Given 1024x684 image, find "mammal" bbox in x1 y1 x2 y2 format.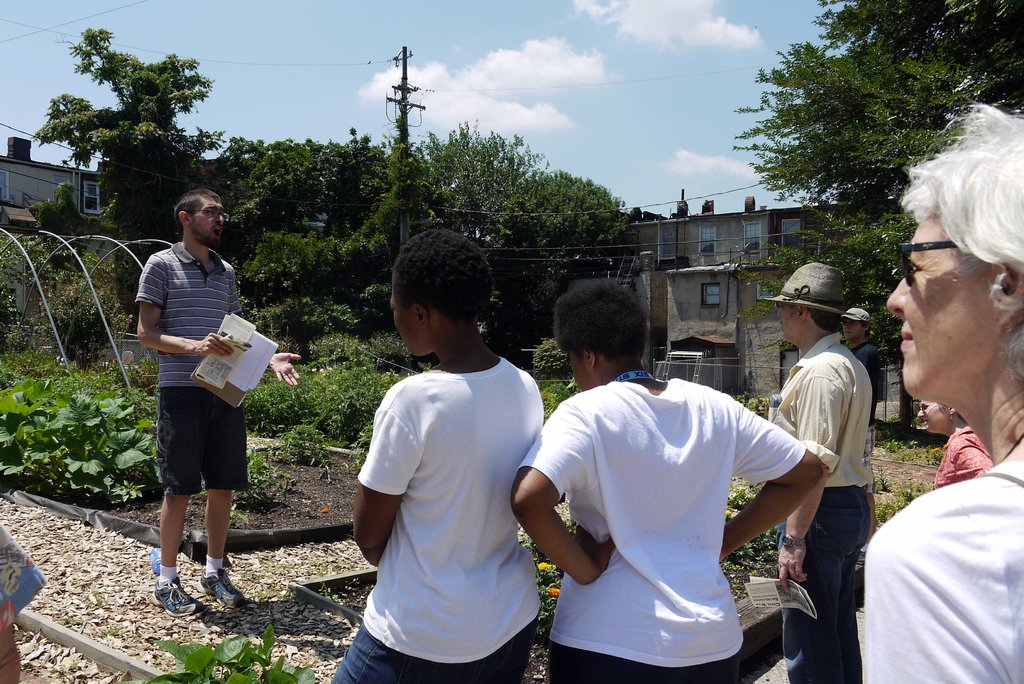
837 305 880 392.
